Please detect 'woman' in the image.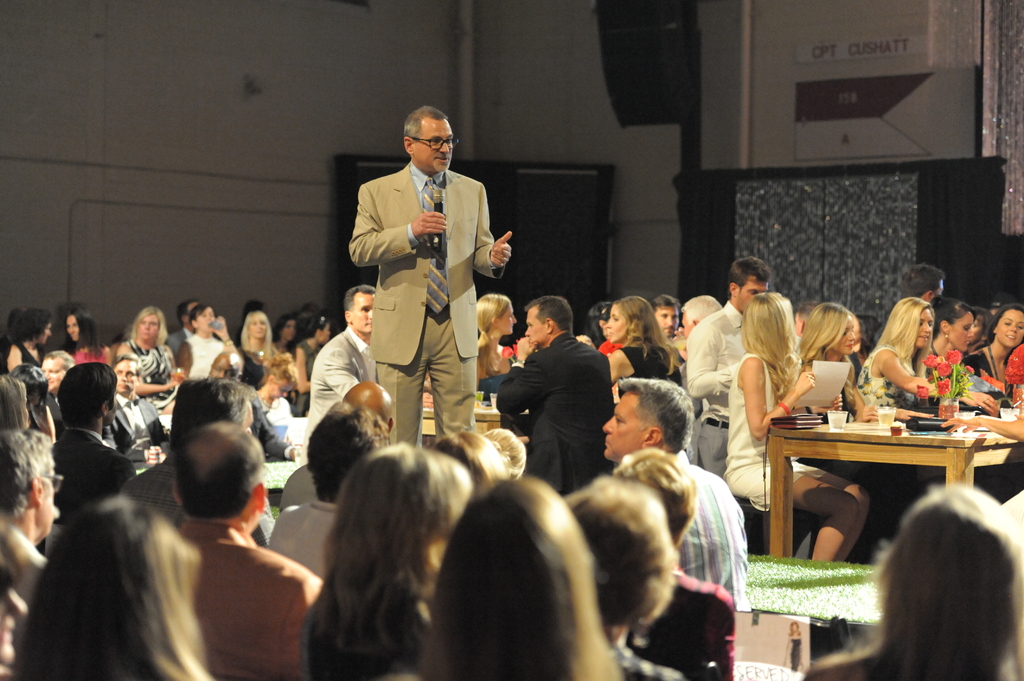
{"x1": 242, "y1": 309, "x2": 273, "y2": 362}.
